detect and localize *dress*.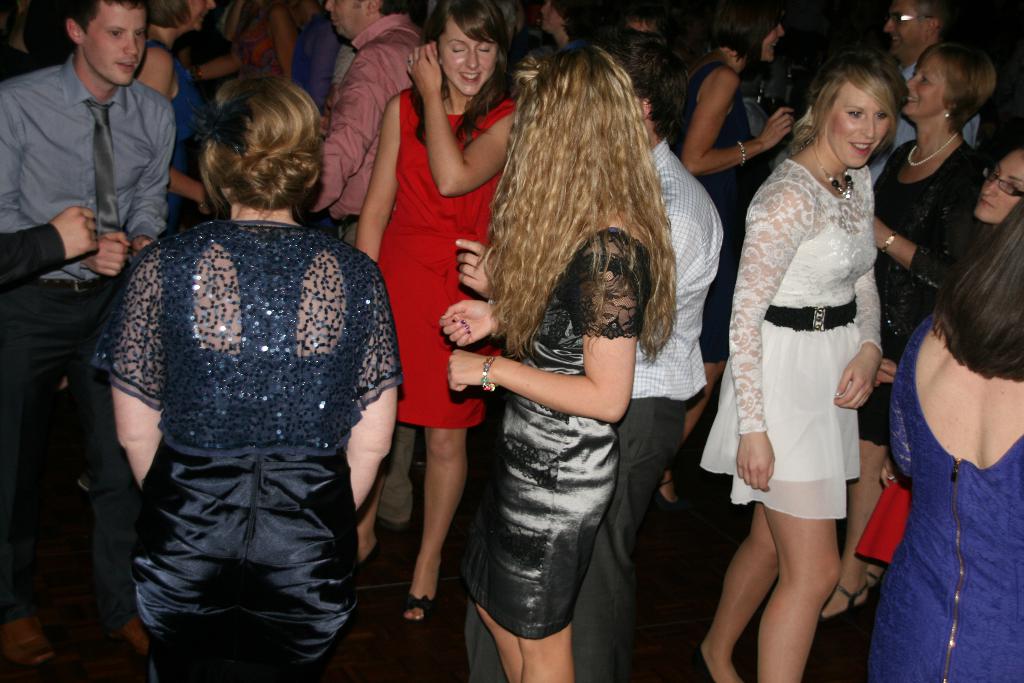
Localized at <box>88,220,404,682</box>.
